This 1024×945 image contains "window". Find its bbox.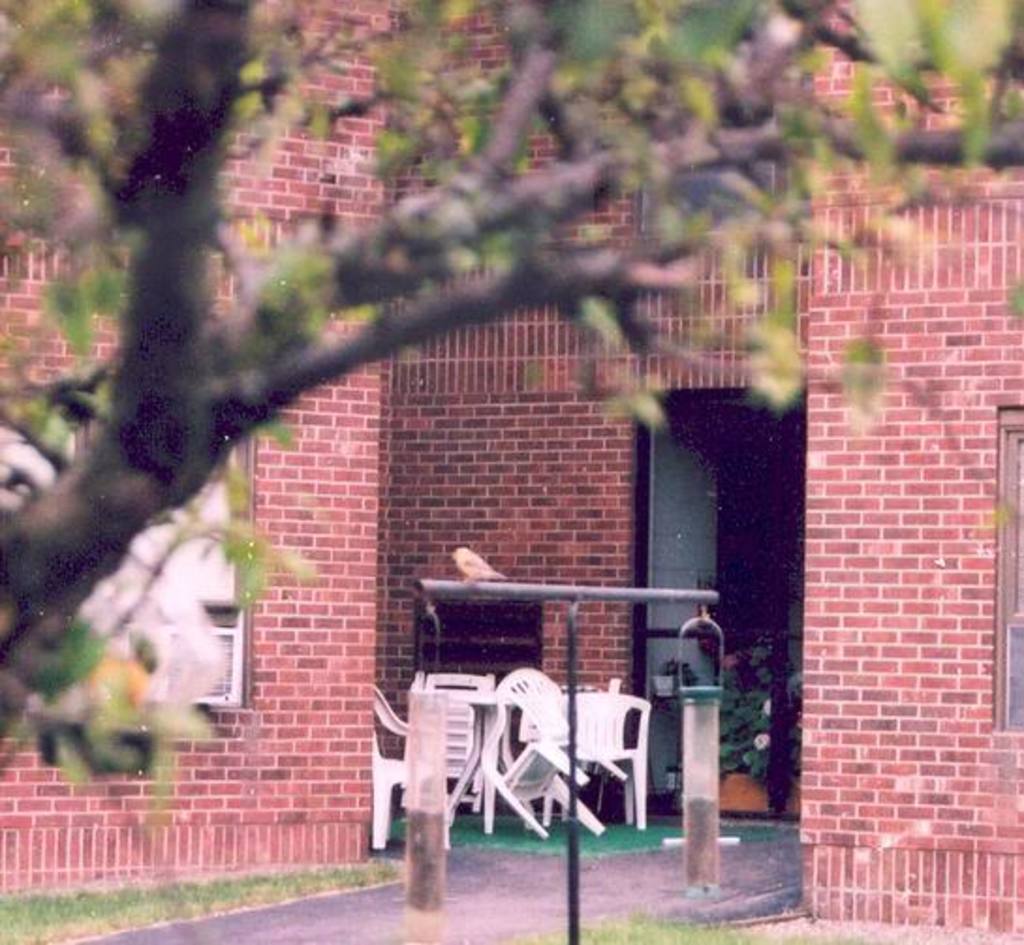
<bbox>990, 406, 1022, 735</bbox>.
